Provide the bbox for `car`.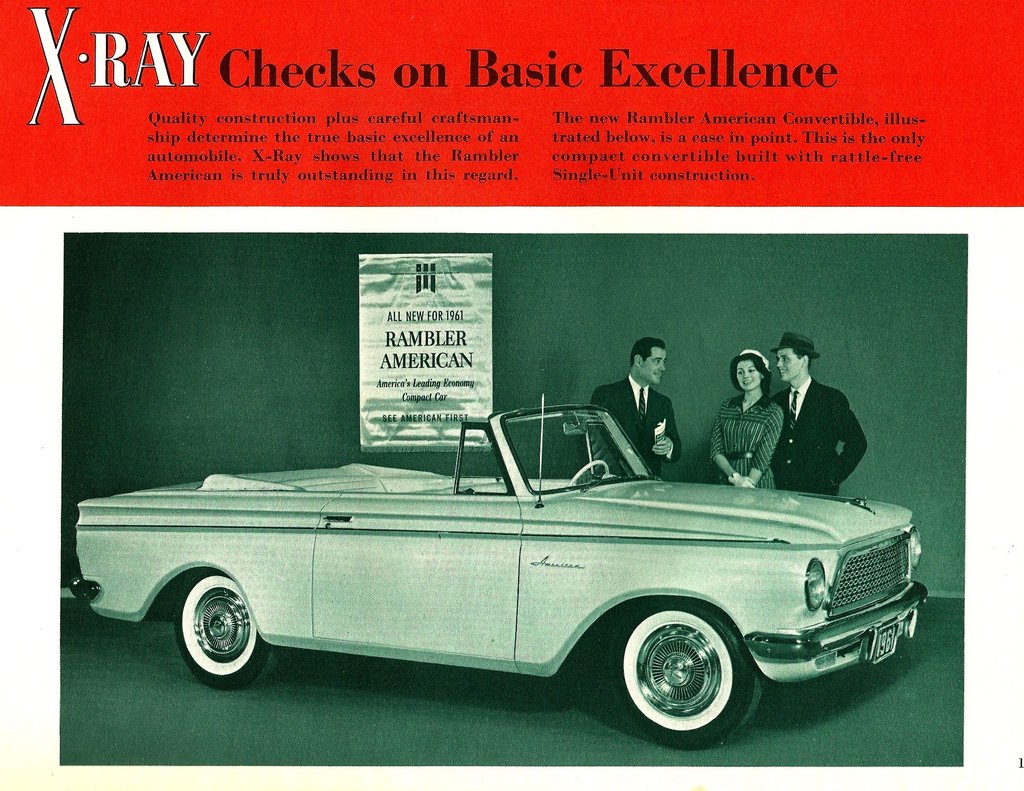
[x1=63, y1=394, x2=925, y2=748].
